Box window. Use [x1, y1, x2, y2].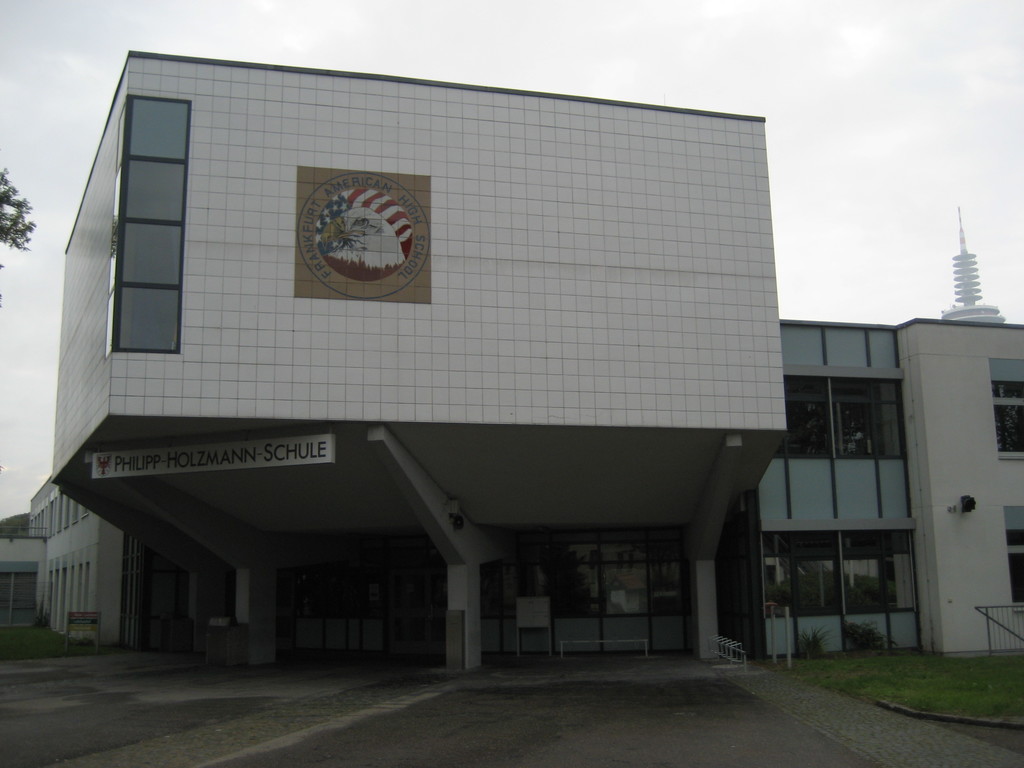
[992, 381, 1023, 460].
